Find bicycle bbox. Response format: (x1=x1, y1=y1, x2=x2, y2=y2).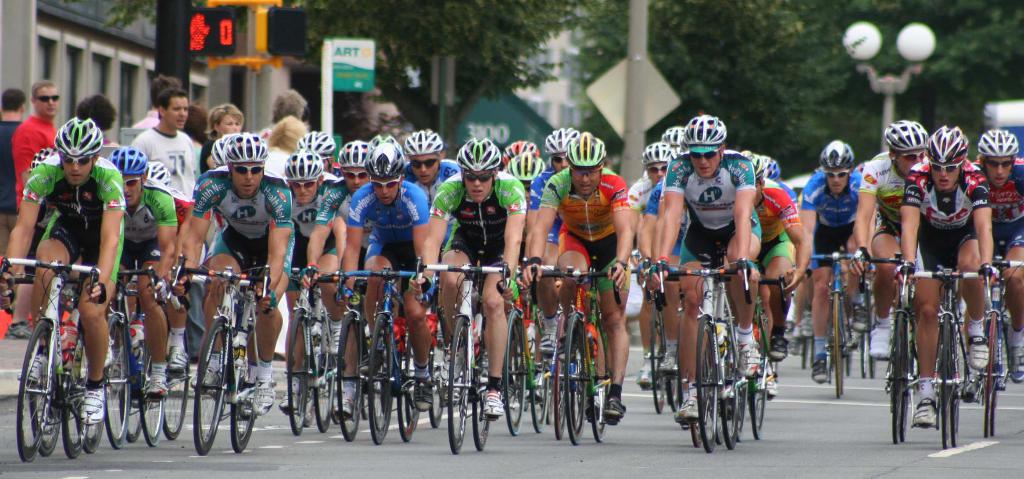
(x1=420, y1=259, x2=498, y2=464).
